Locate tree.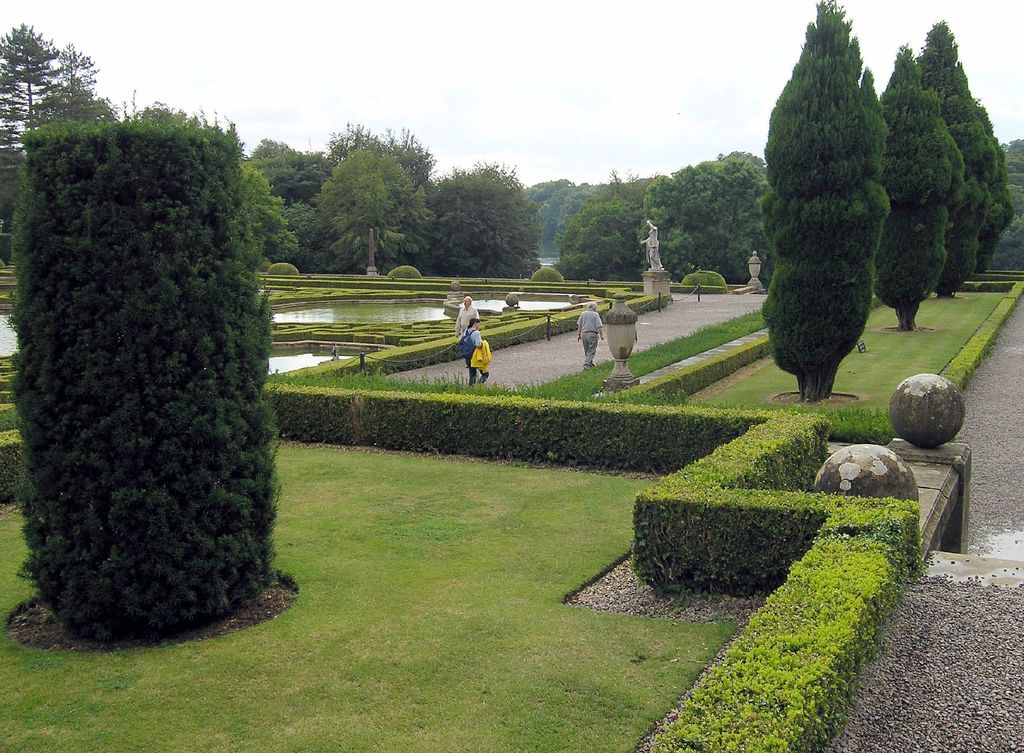
Bounding box: (6, 124, 280, 638).
